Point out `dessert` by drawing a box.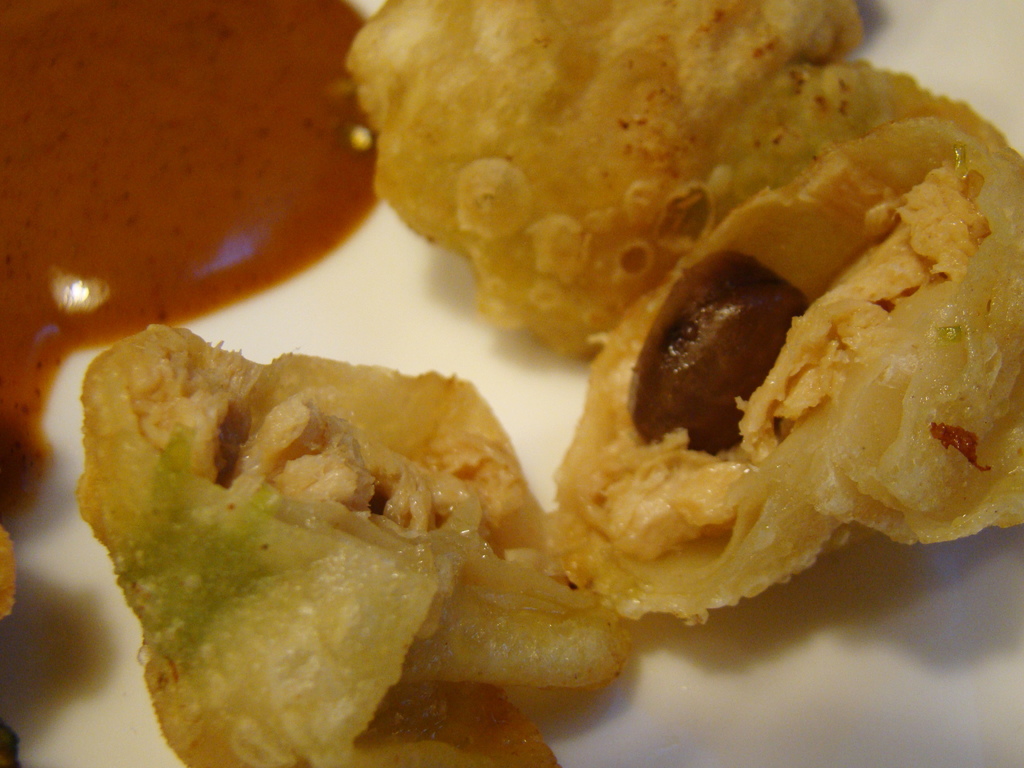
BBox(82, 6, 1023, 767).
